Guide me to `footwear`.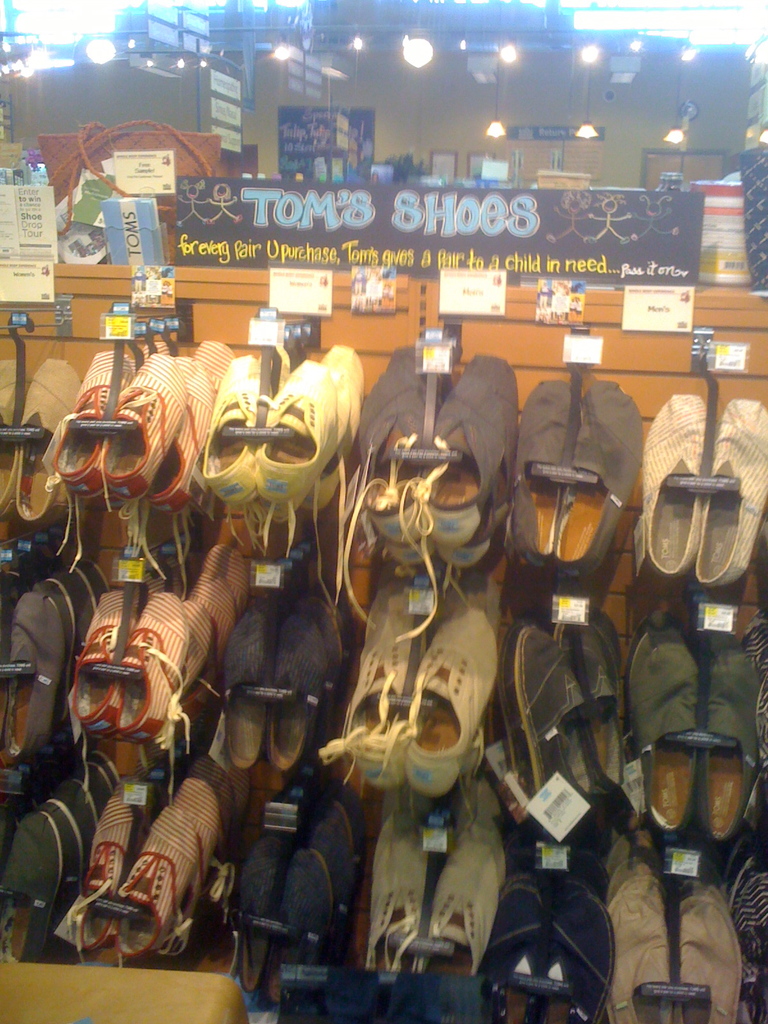
Guidance: {"x1": 475, "y1": 837, "x2": 615, "y2": 1023}.
